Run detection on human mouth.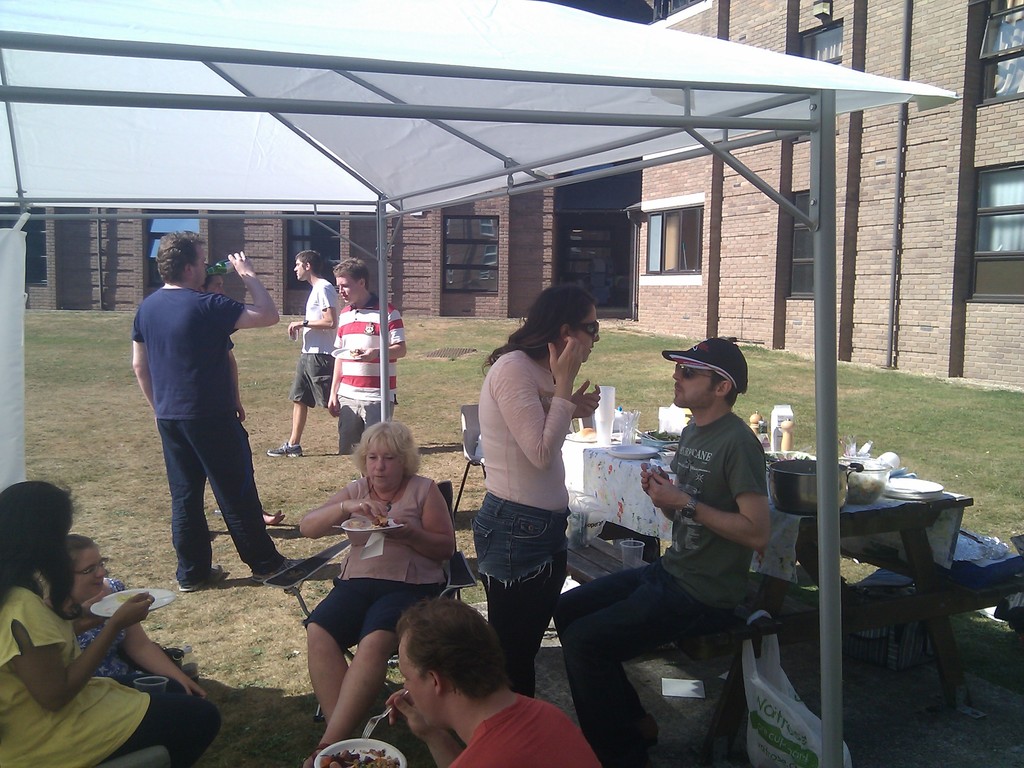
Result: crop(340, 294, 347, 300).
